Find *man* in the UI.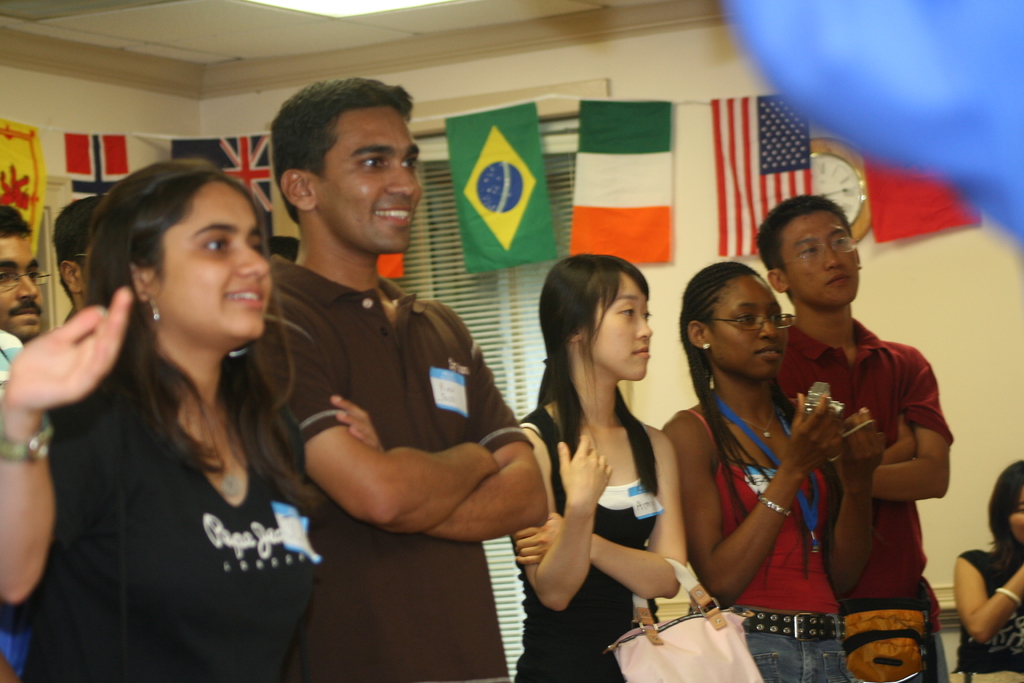
UI element at locate(0, 204, 45, 341).
